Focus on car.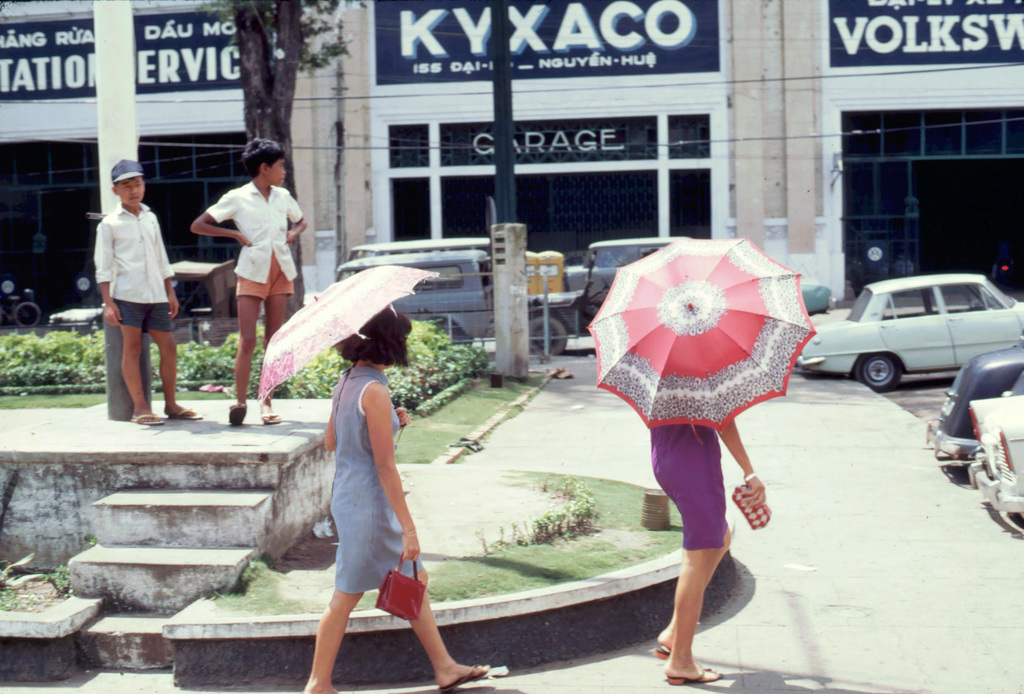
Focused at <bbox>922, 348, 1023, 464</bbox>.
